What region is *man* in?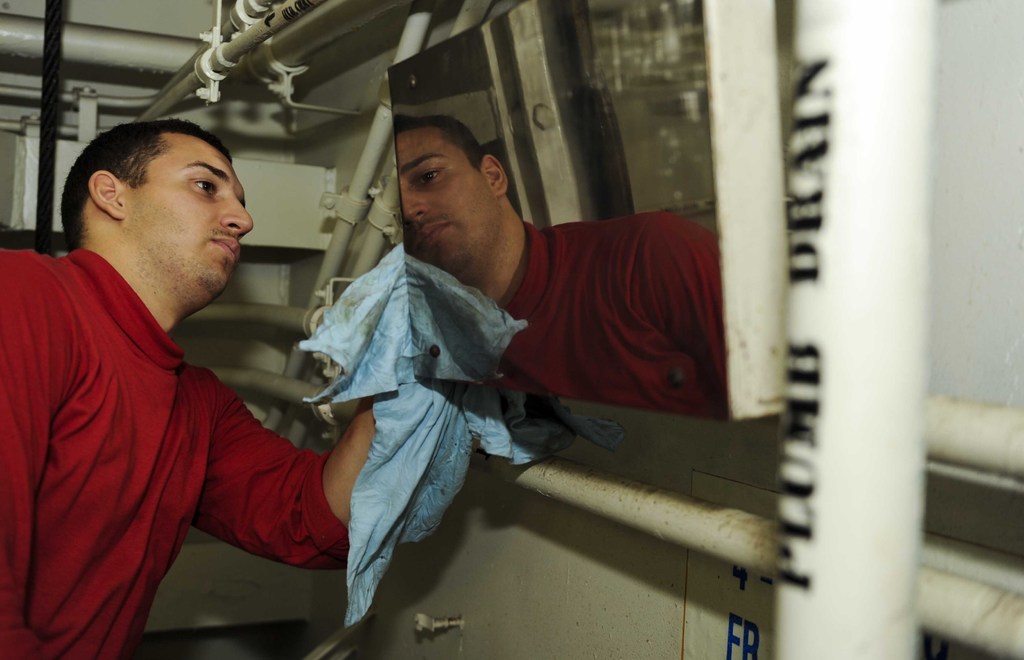
[left=17, top=90, right=375, bottom=644].
